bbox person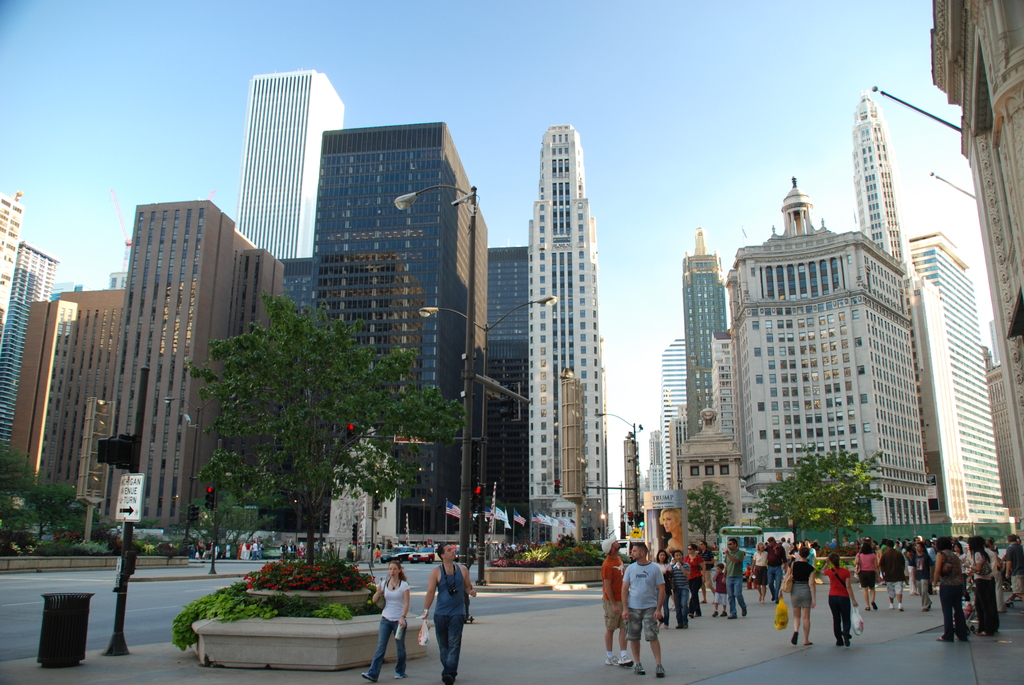
<box>820,553,860,647</box>
